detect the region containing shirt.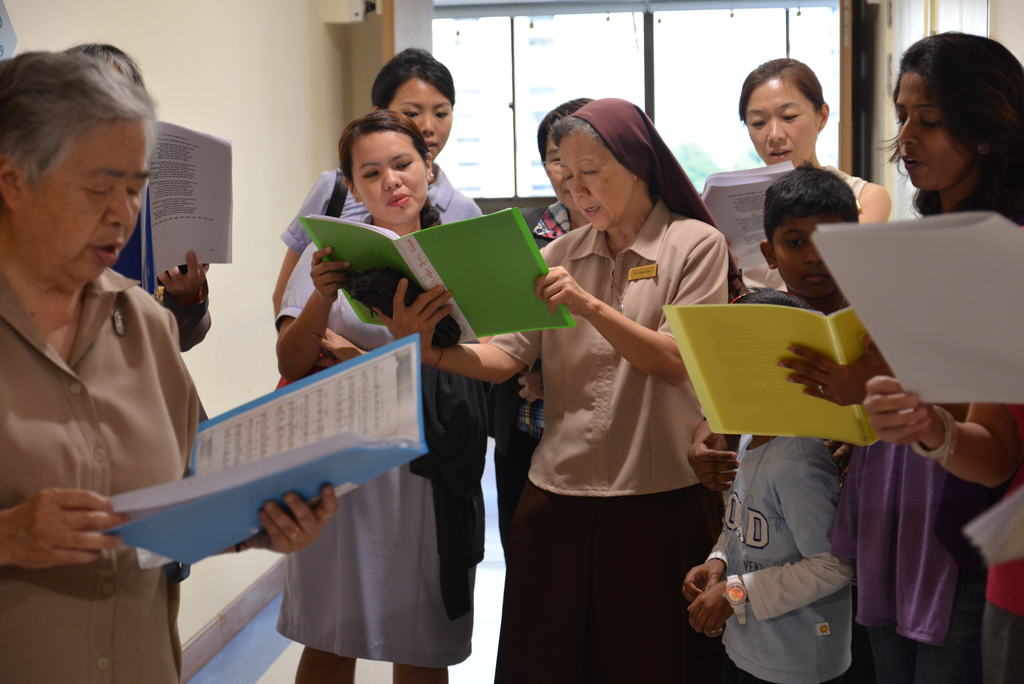
<box>491,200,723,497</box>.
